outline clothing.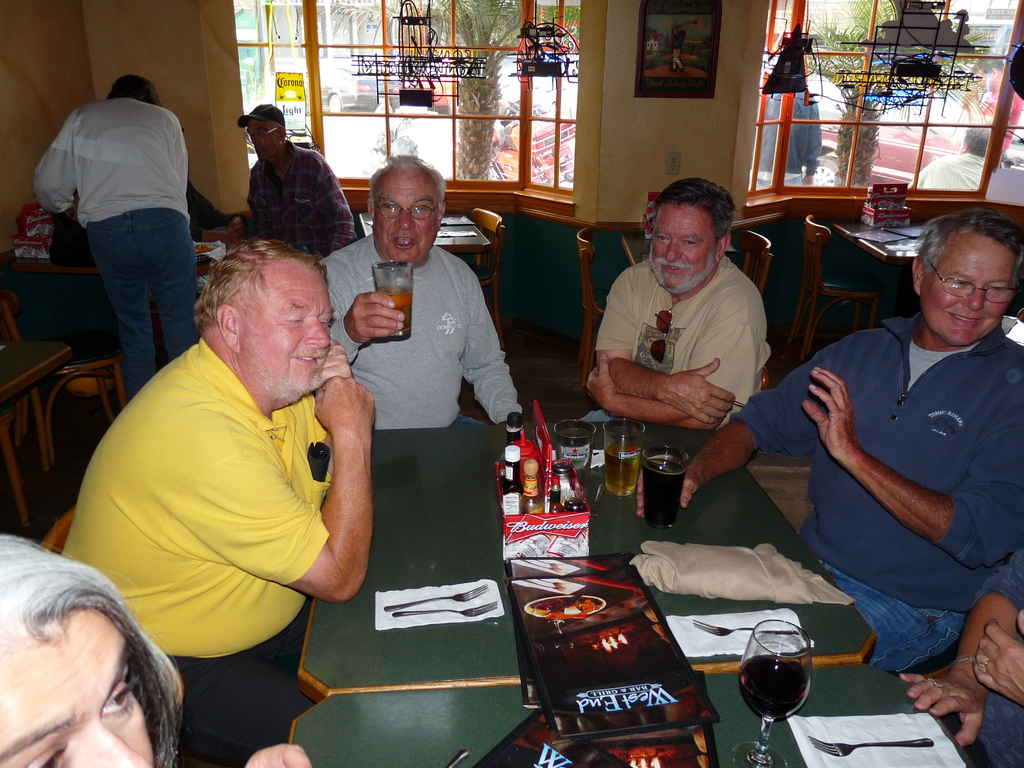
Outline: pyautogui.locateOnScreen(318, 233, 524, 426).
